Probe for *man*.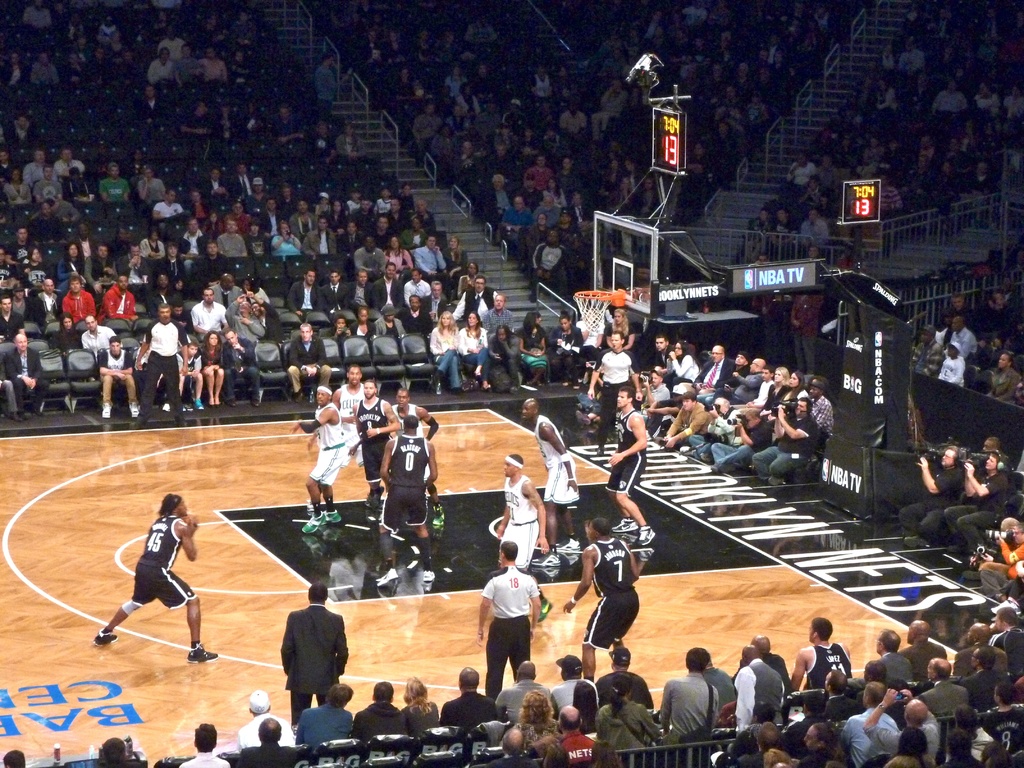
Probe result: (577, 332, 638, 454).
